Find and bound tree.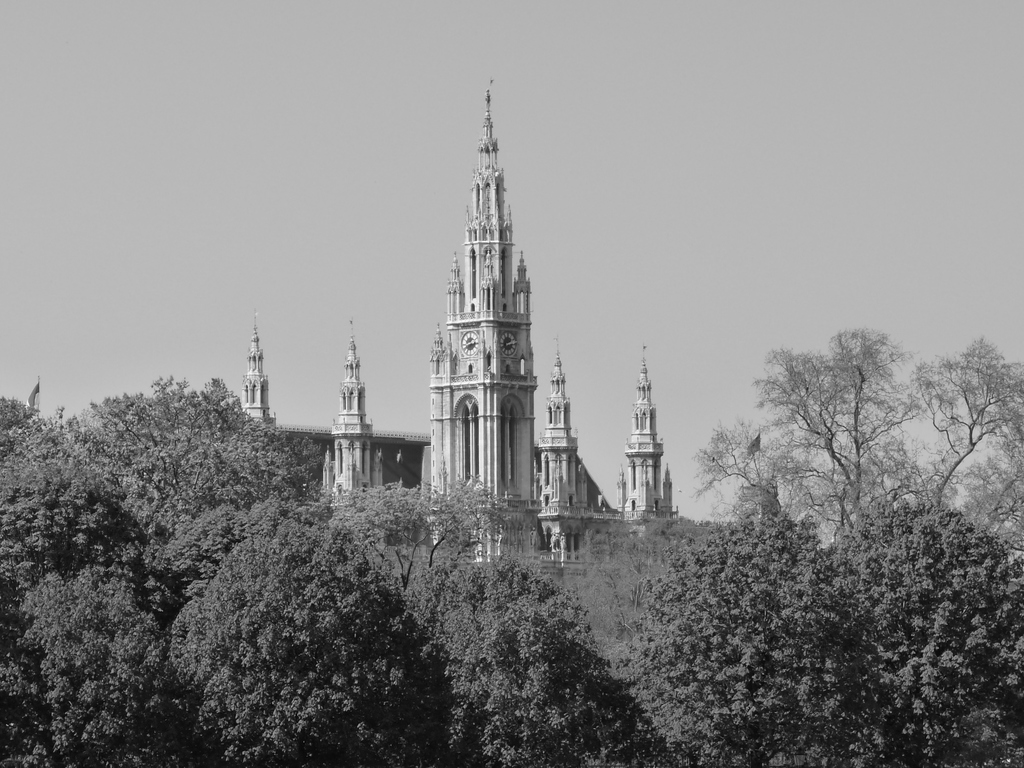
Bound: Rect(760, 329, 913, 532).
